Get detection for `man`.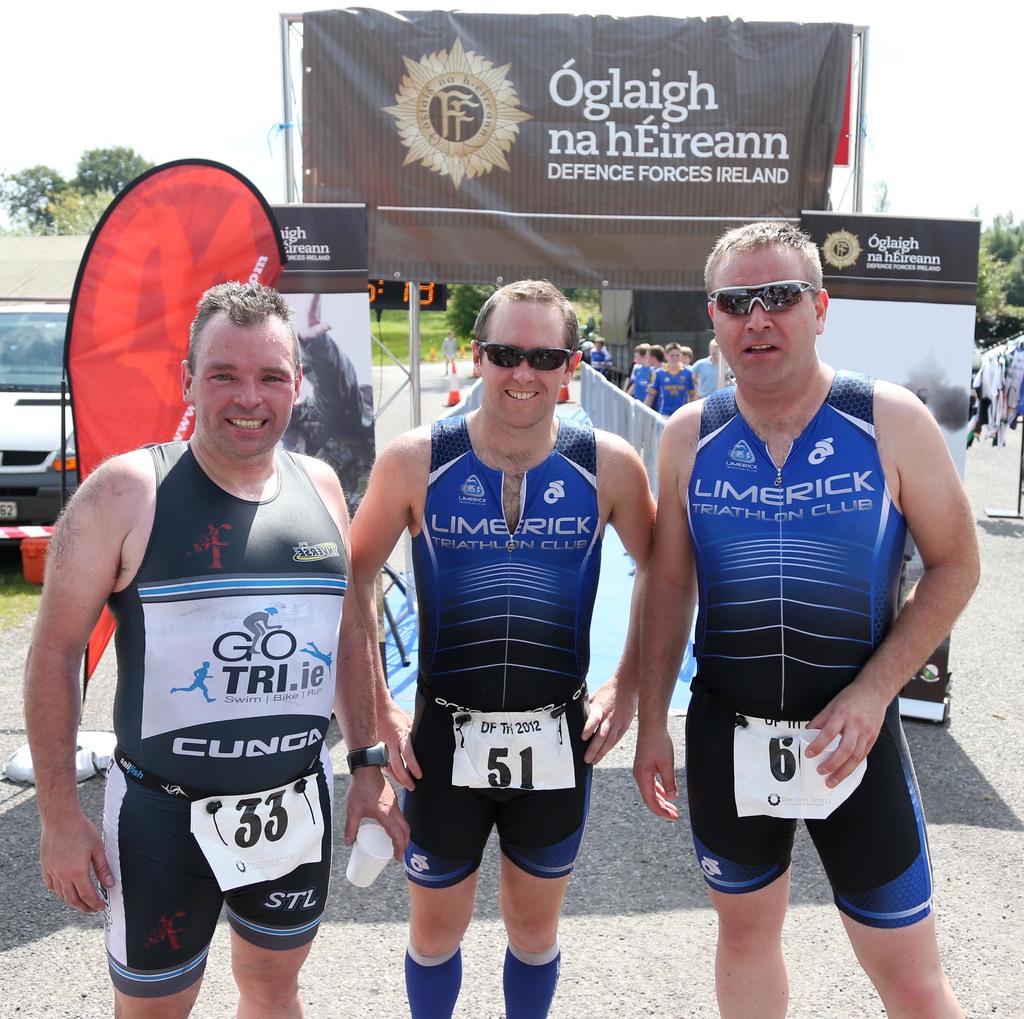
Detection: [639, 211, 950, 991].
